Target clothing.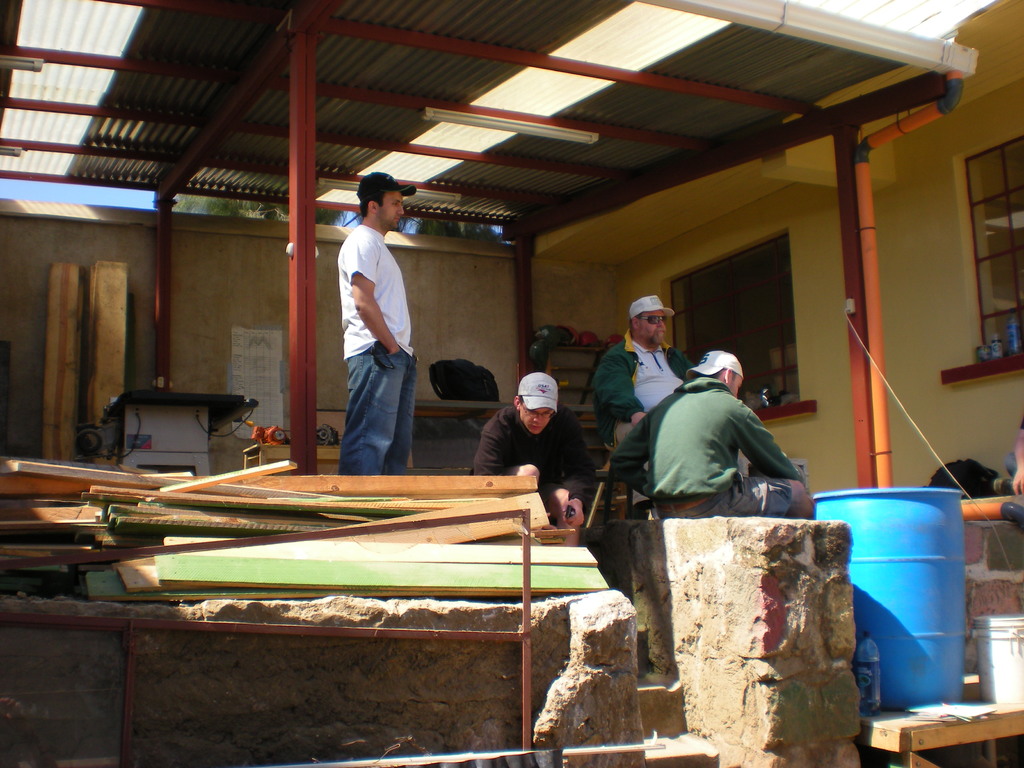
Target region: (x1=604, y1=374, x2=816, y2=516).
